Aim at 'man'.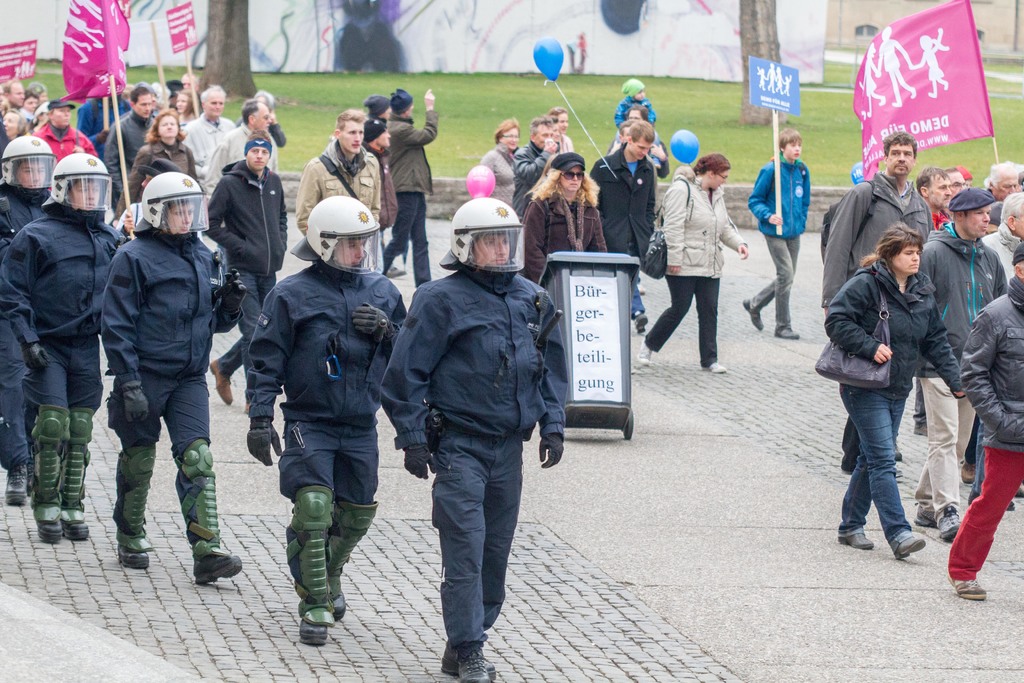
Aimed at [x1=0, y1=129, x2=61, y2=509].
